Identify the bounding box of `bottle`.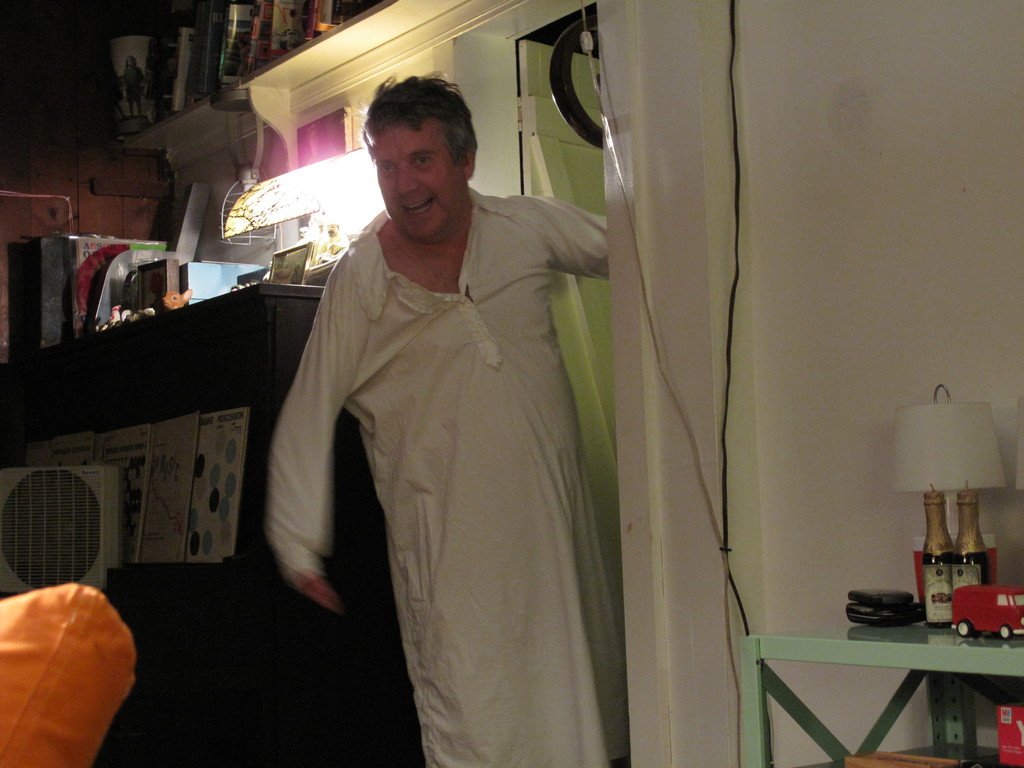
crop(947, 490, 988, 592).
